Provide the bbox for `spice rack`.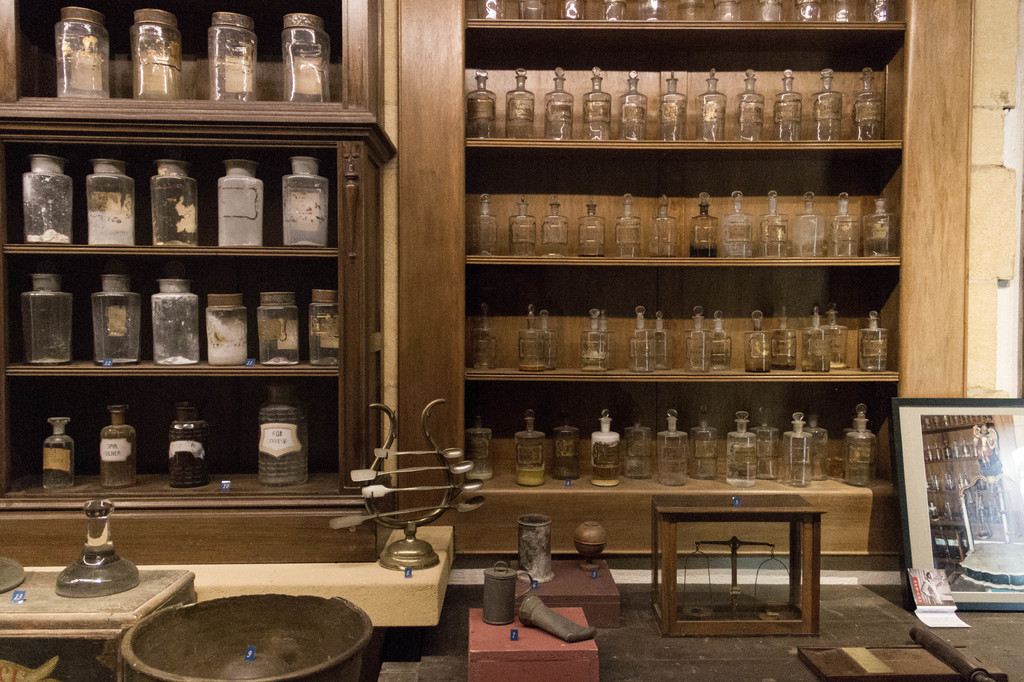
rect(0, 0, 397, 508).
